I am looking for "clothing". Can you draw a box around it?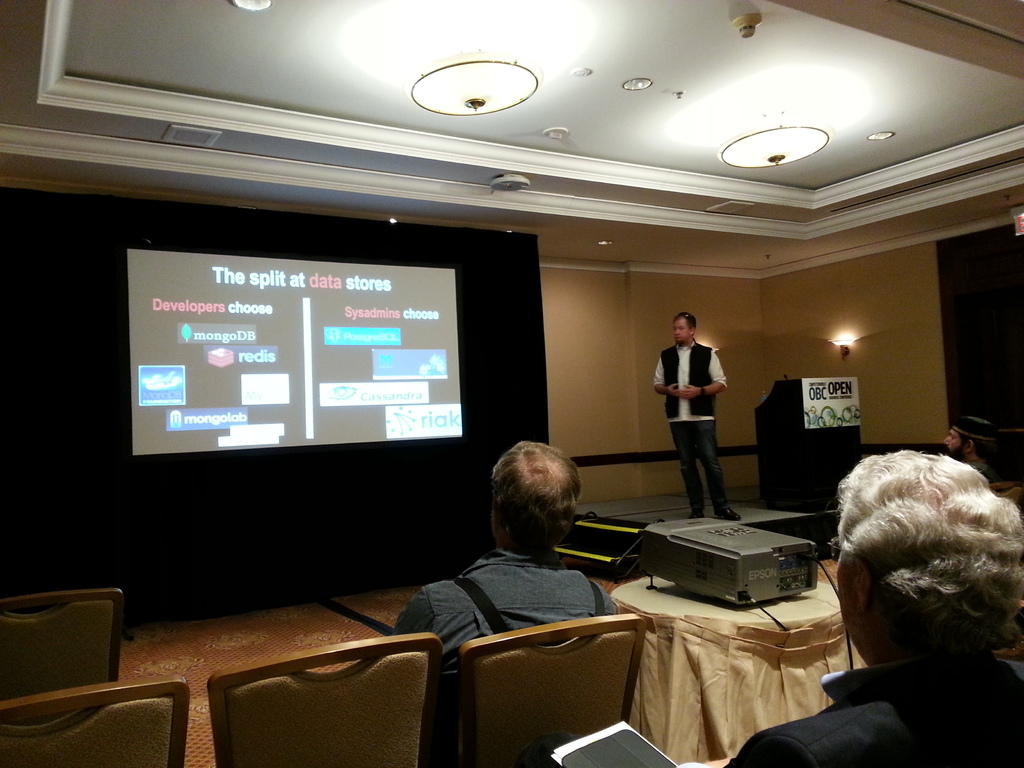
Sure, the bounding box is 652:336:726:516.
